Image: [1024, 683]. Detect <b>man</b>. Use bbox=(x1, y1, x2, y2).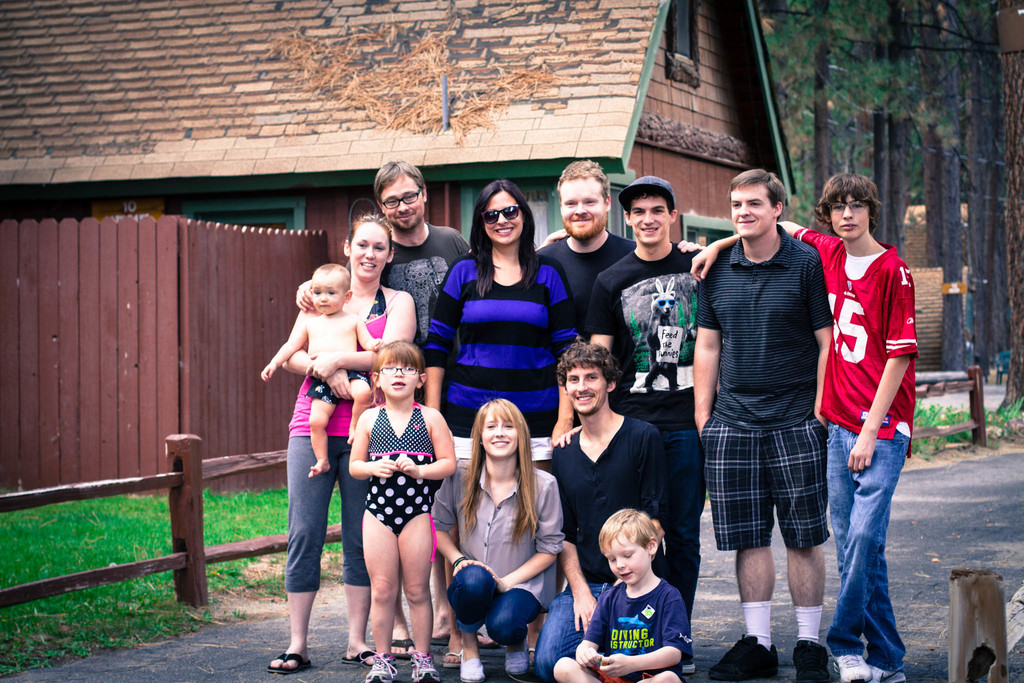
bbox=(533, 338, 669, 680).
